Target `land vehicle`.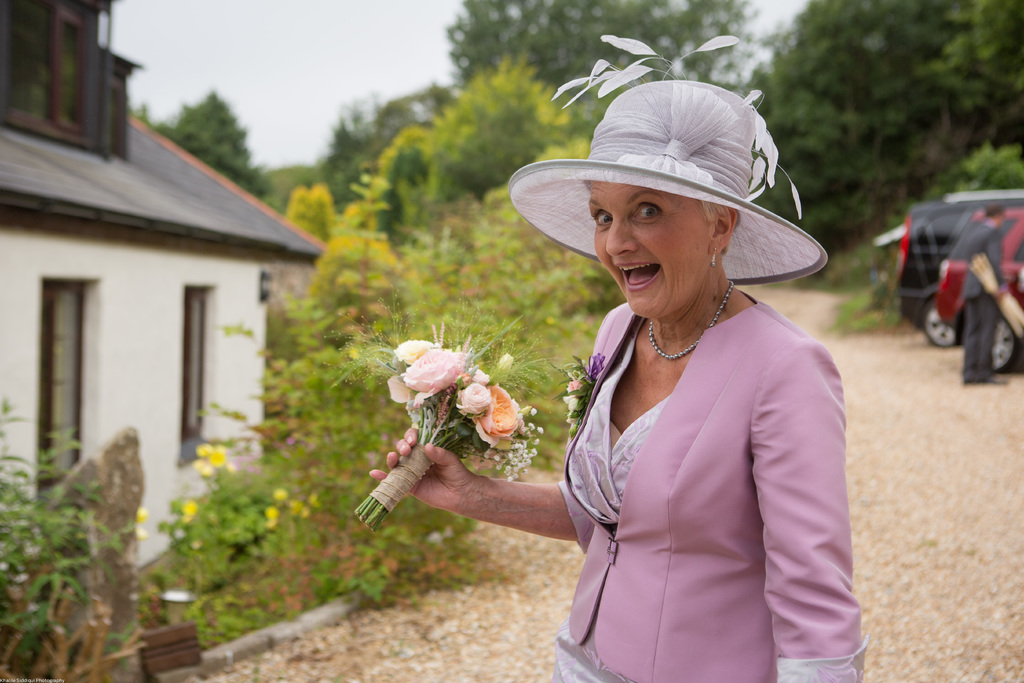
Target region: [935,208,1023,375].
